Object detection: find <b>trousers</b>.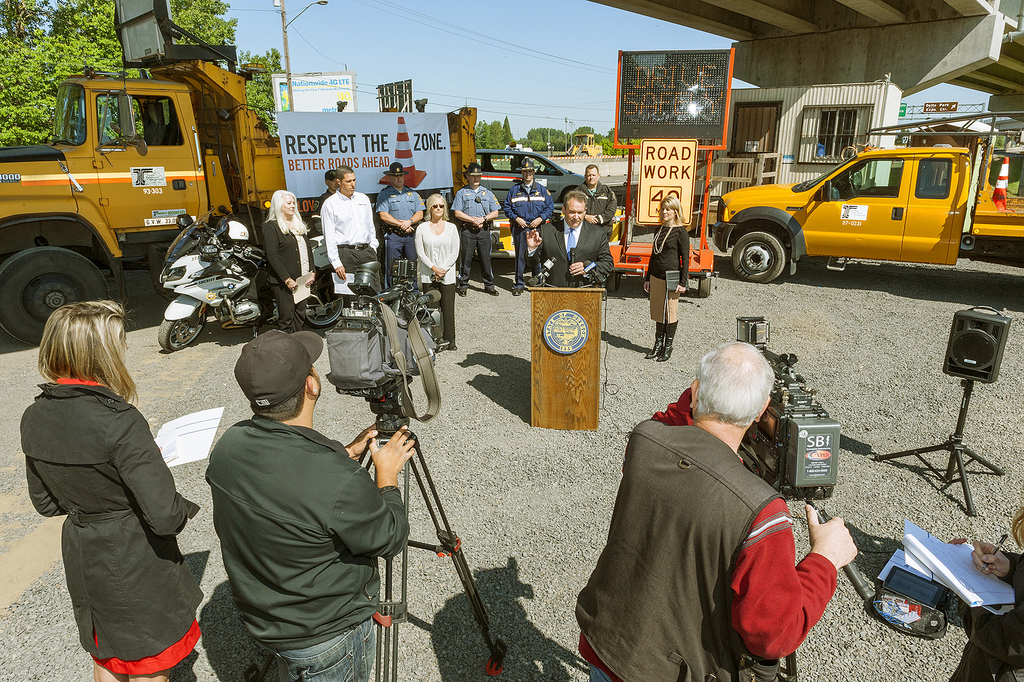
select_region(463, 226, 495, 285).
